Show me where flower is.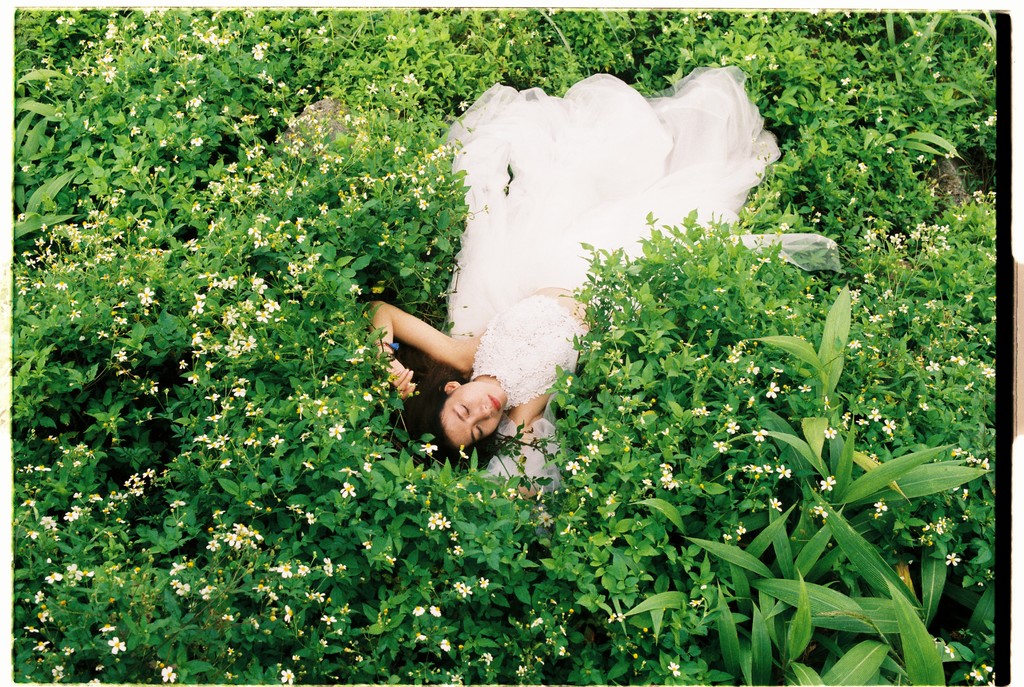
flower is at (239, 138, 292, 166).
